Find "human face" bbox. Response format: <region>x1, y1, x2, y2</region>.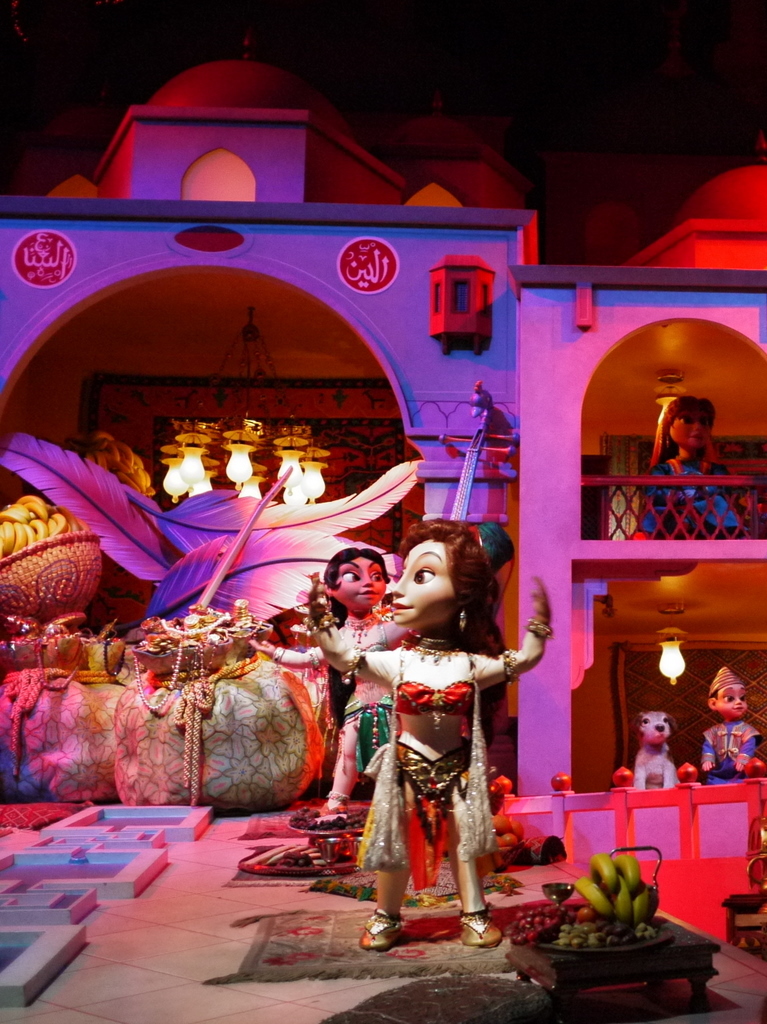
<region>333, 554, 389, 609</region>.
